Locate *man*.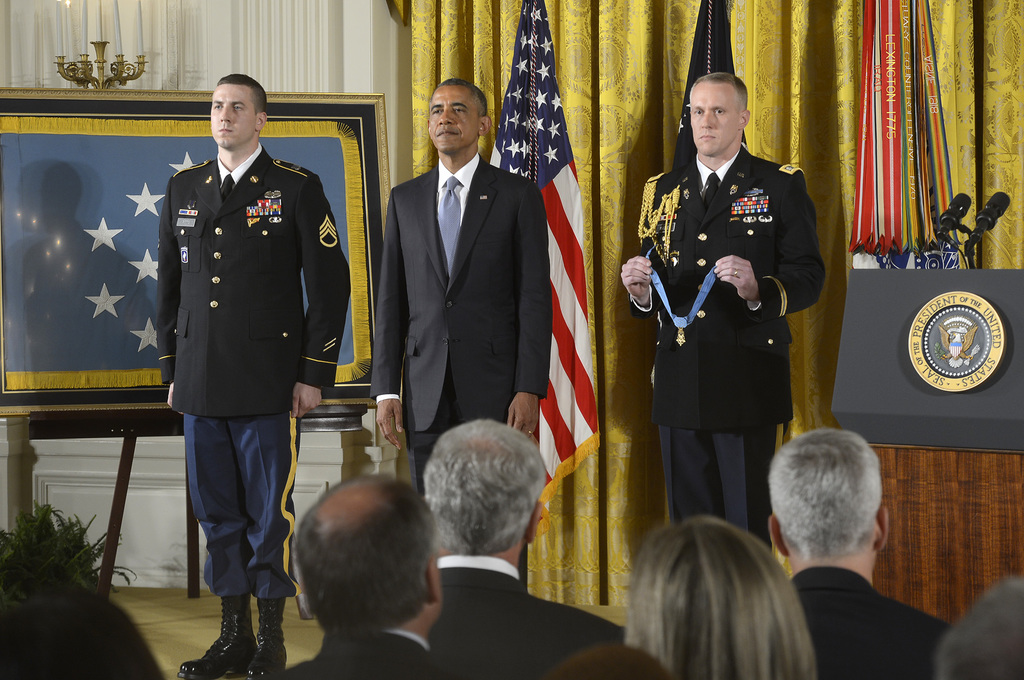
Bounding box: bbox=[623, 69, 822, 548].
